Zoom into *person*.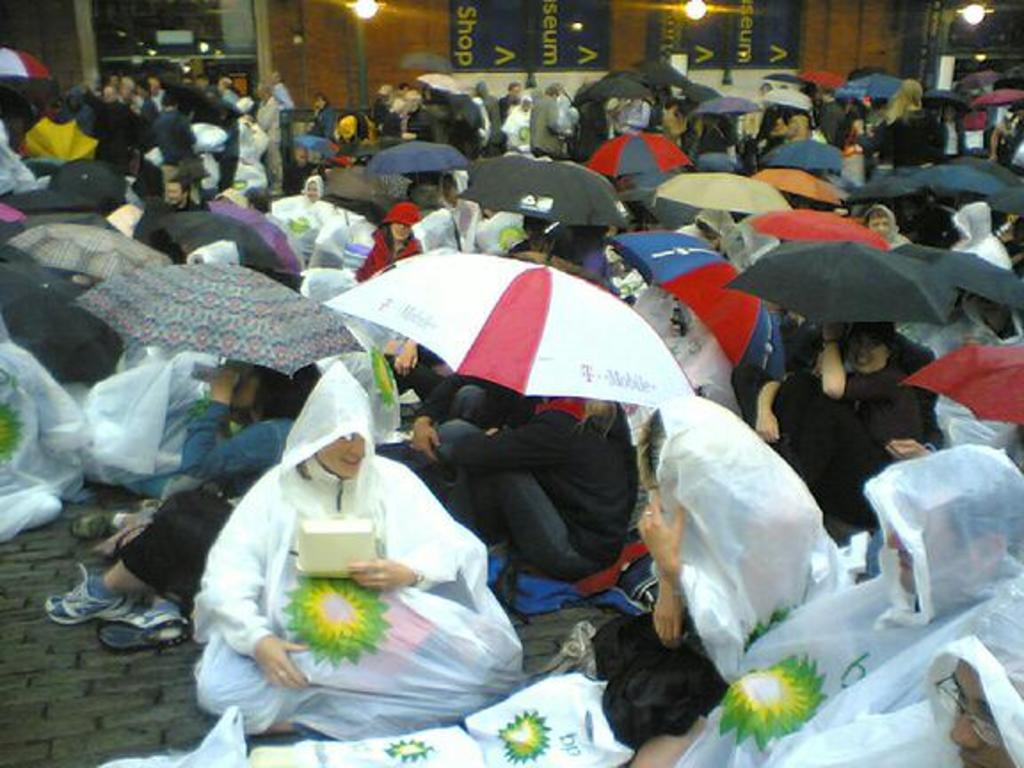
Zoom target: Rect(928, 187, 1020, 274).
